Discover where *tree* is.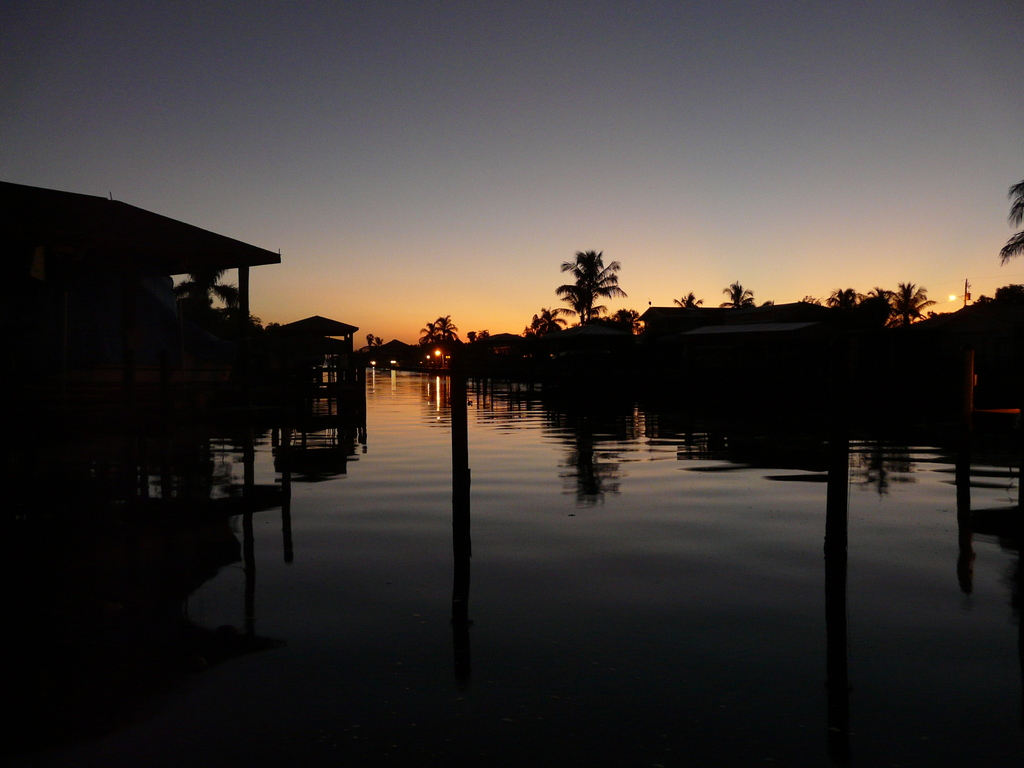
Discovered at locate(550, 225, 631, 332).
